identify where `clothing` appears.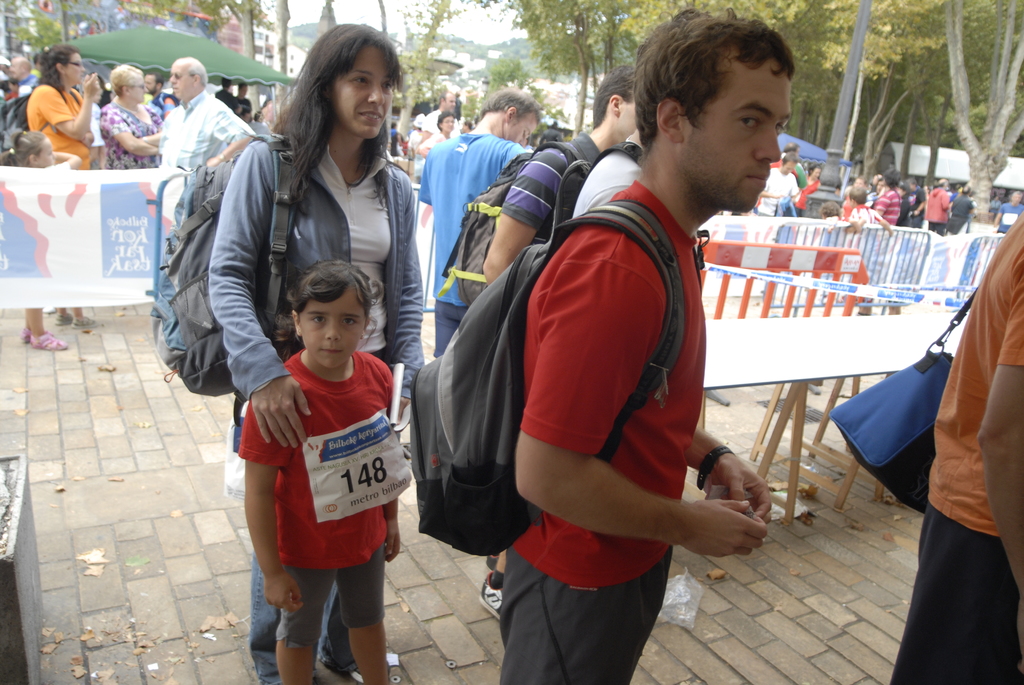
Appears at locate(573, 138, 650, 217).
